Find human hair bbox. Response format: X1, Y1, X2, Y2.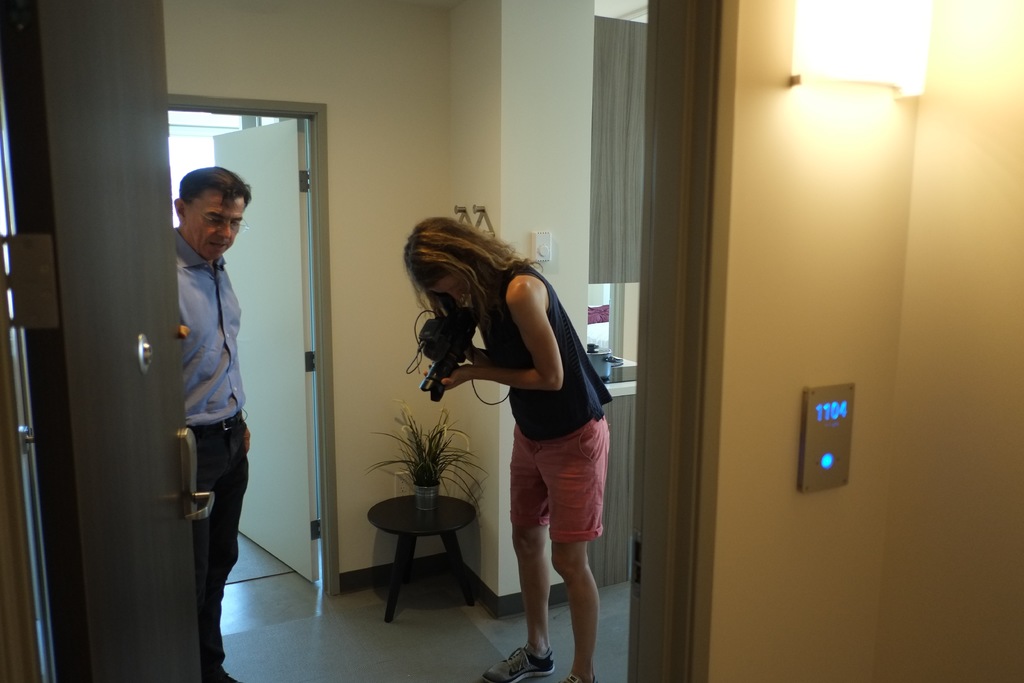
401, 213, 551, 341.
